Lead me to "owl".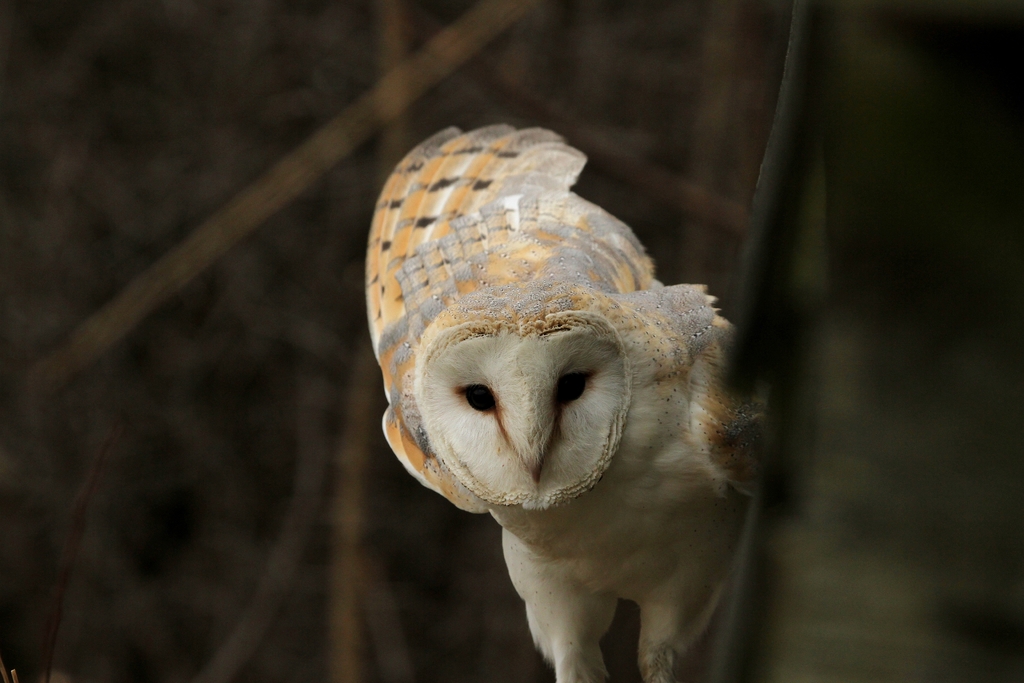
Lead to (left=364, top=120, right=766, bottom=682).
